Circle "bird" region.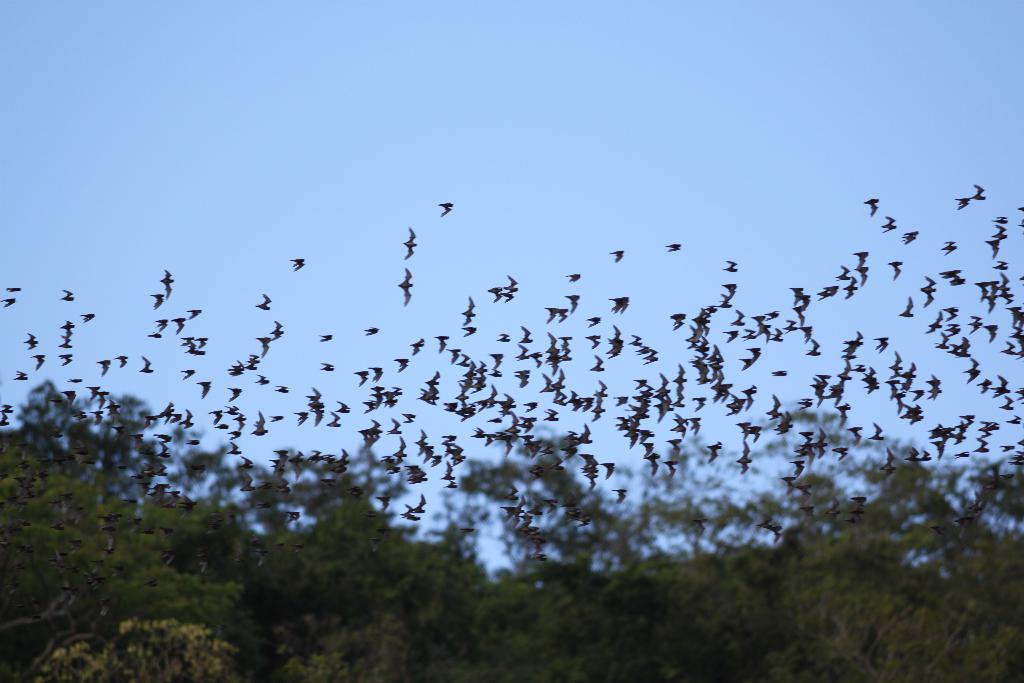
Region: Rect(197, 380, 213, 401).
